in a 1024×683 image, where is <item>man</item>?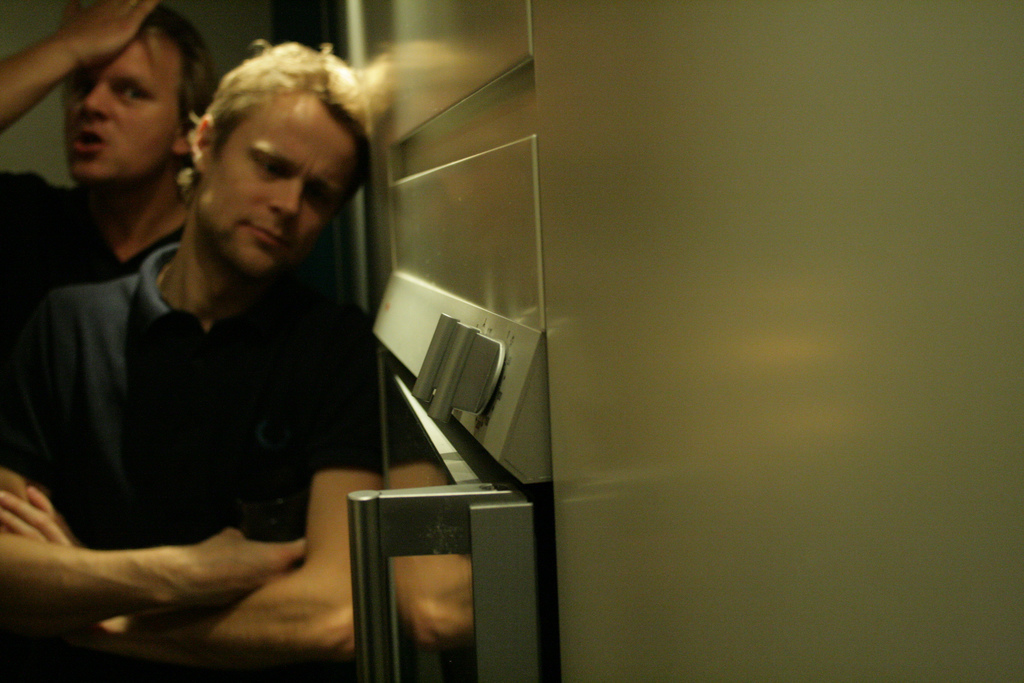
BBox(10, 0, 241, 314).
